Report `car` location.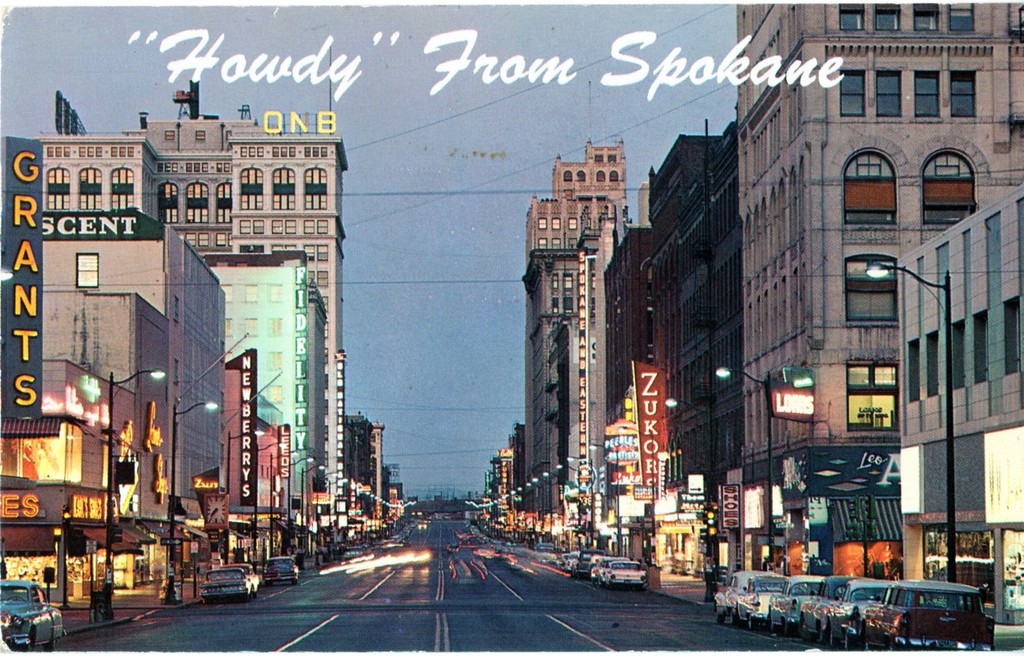
Report: 225:561:259:595.
